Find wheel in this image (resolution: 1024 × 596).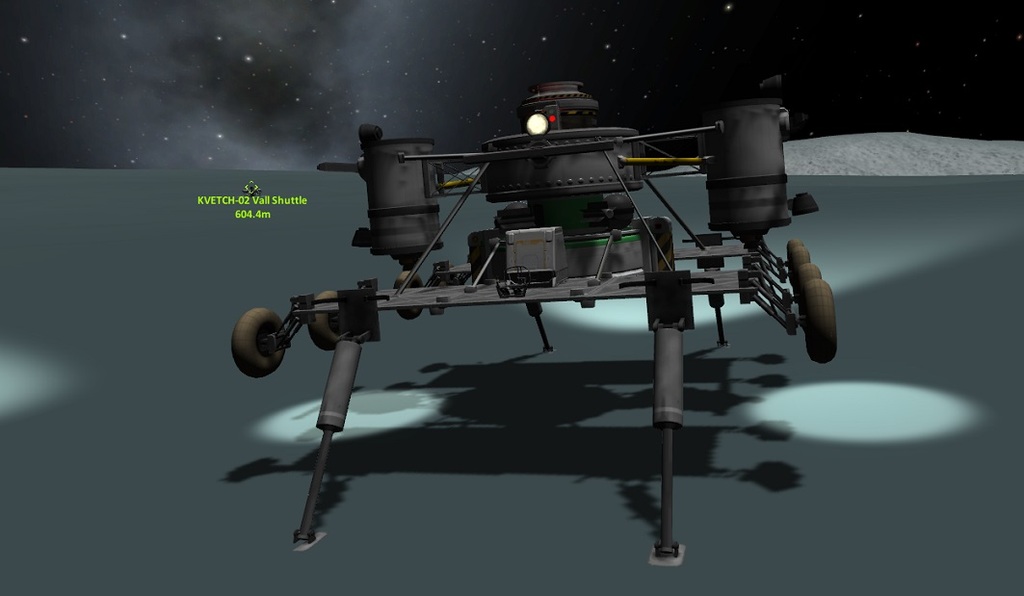
<bbox>232, 310, 290, 381</bbox>.
